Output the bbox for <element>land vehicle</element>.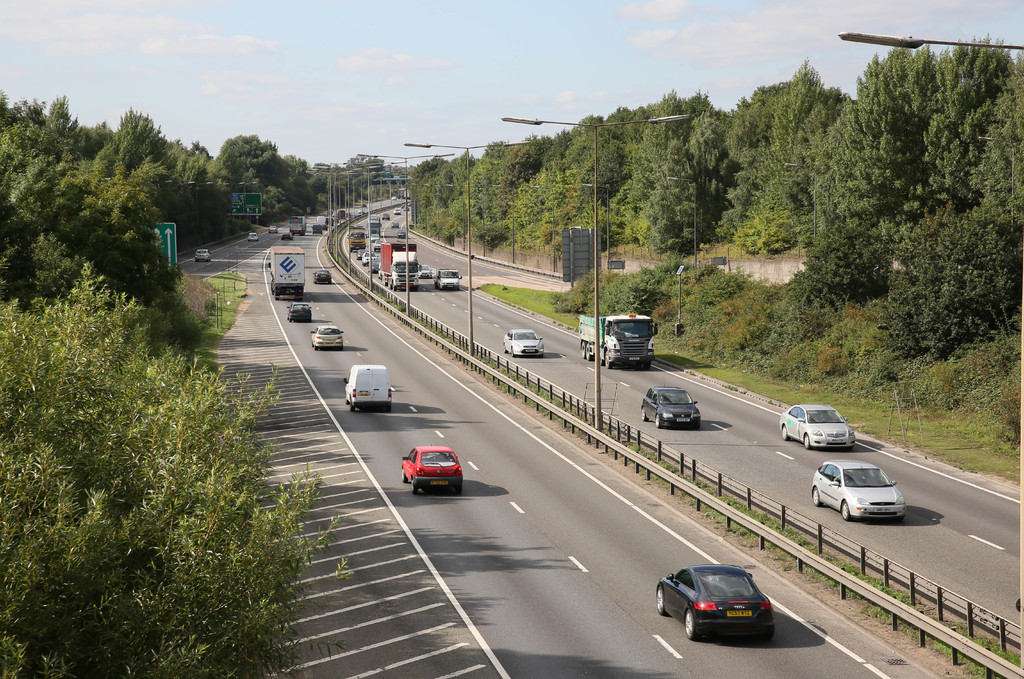
pyautogui.locateOnScreen(356, 206, 367, 216).
